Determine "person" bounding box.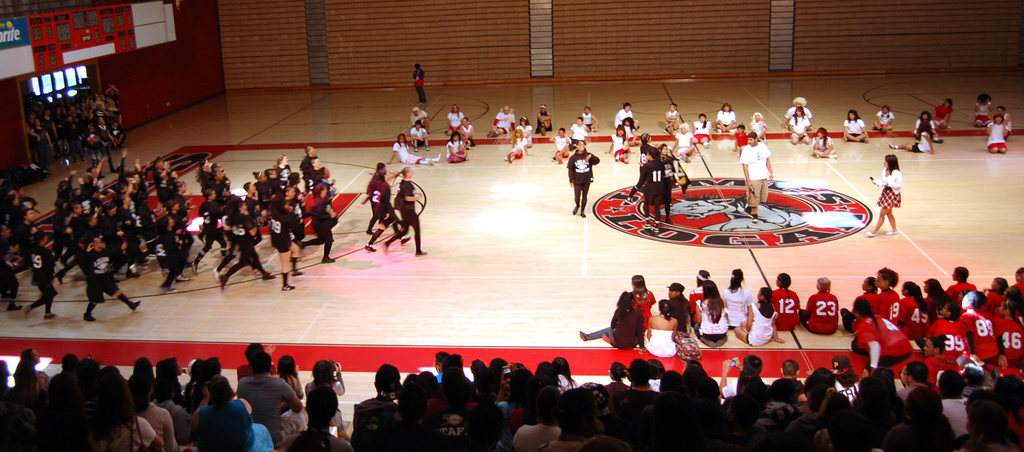
Determined: bbox(943, 266, 977, 306).
